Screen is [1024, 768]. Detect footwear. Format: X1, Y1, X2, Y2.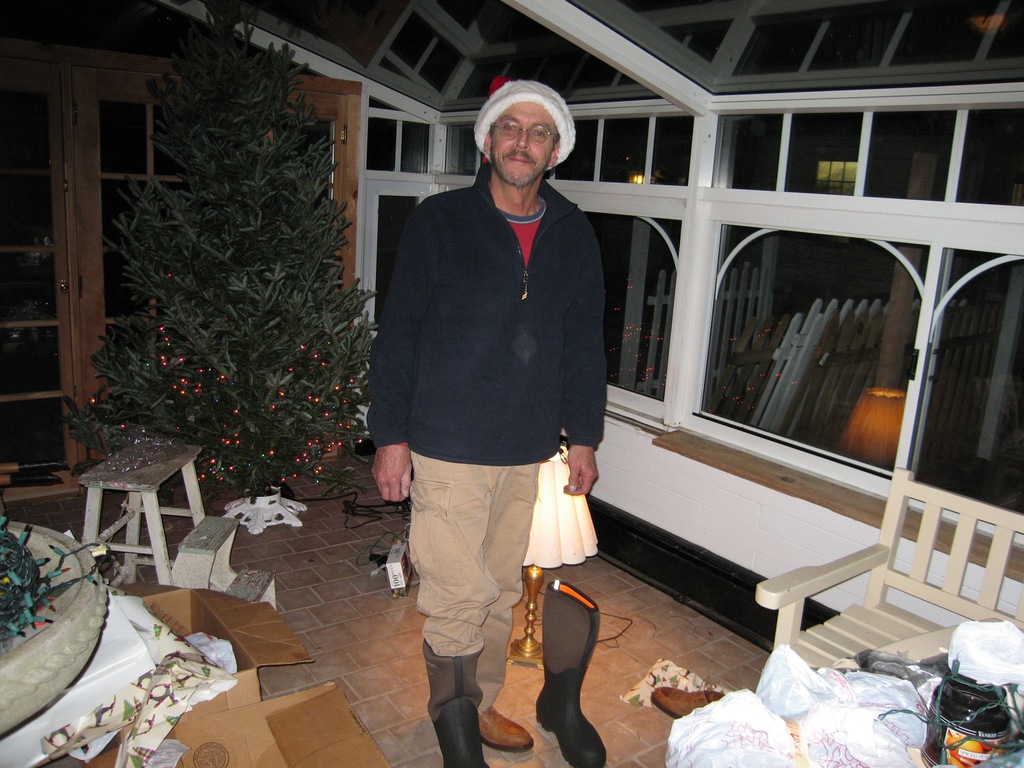
477, 696, 538, 755.
